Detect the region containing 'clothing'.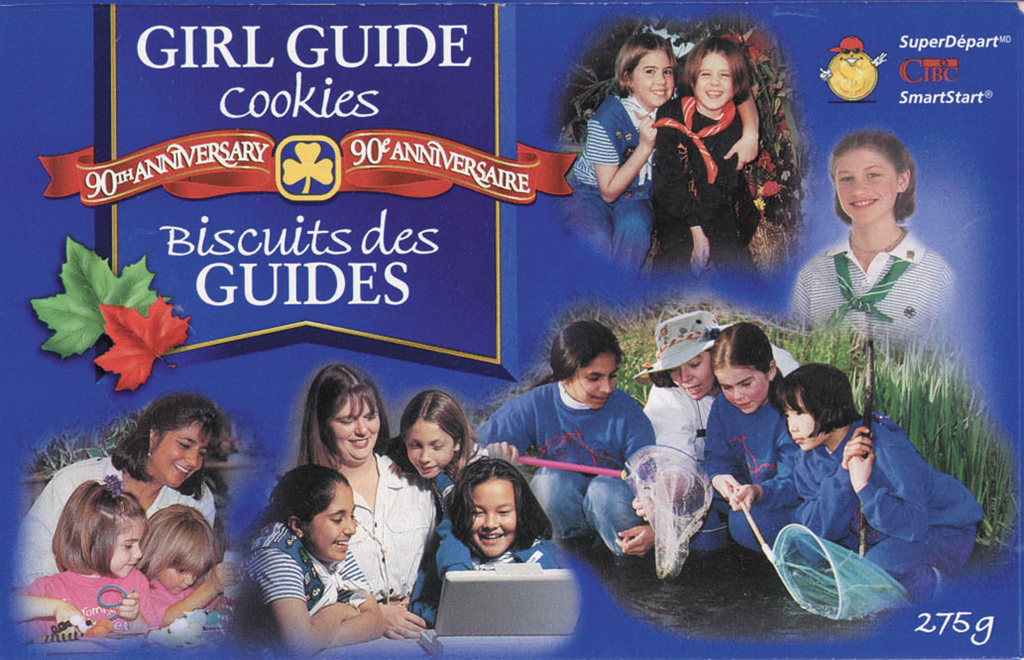
<box>344,449,440,605</box>.
